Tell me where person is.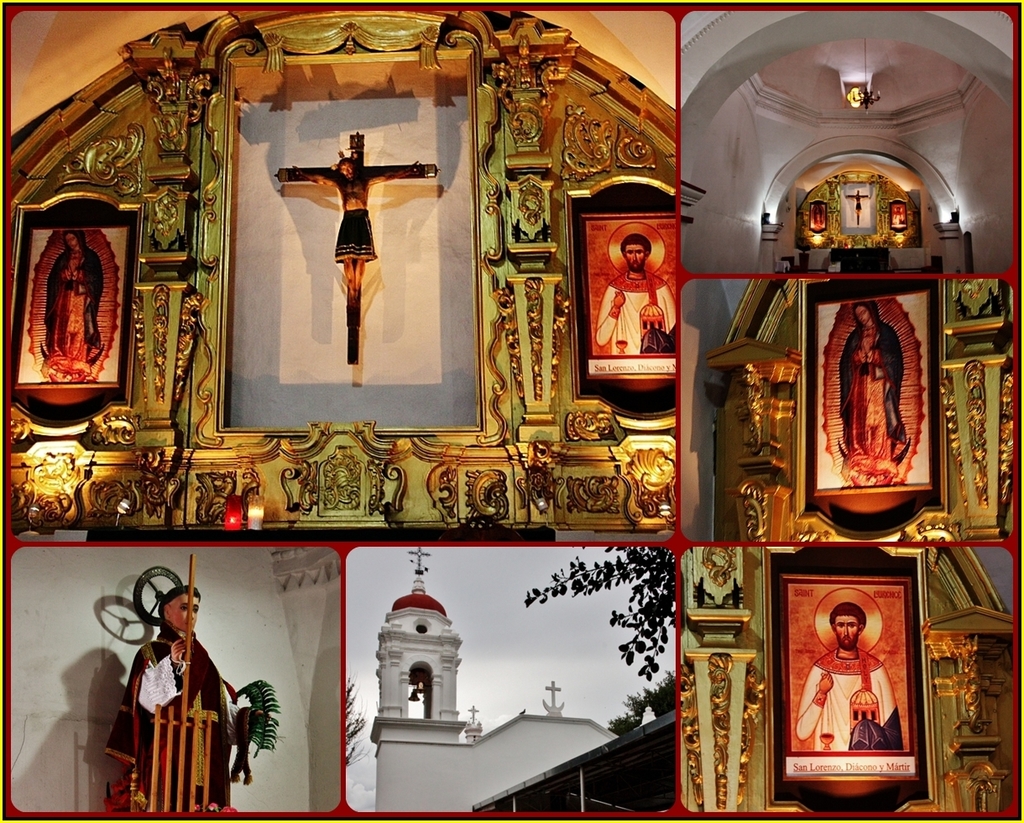
person is at 835/297/917/495.
